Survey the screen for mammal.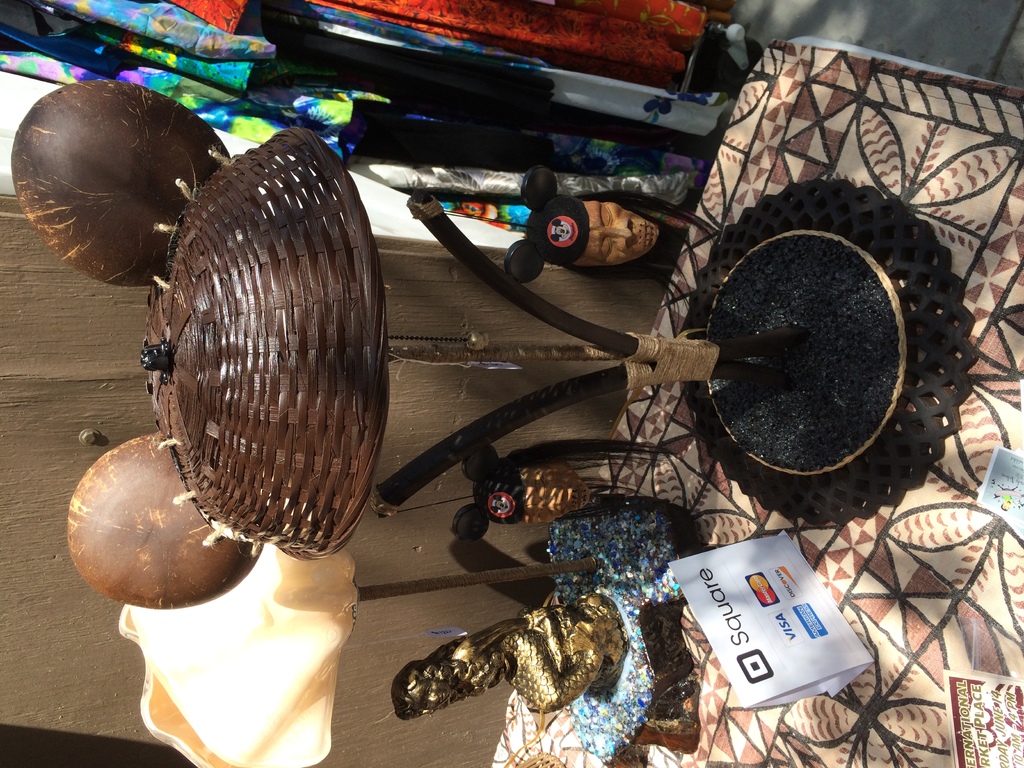
Survey found: [501, 164, 687, 286].
